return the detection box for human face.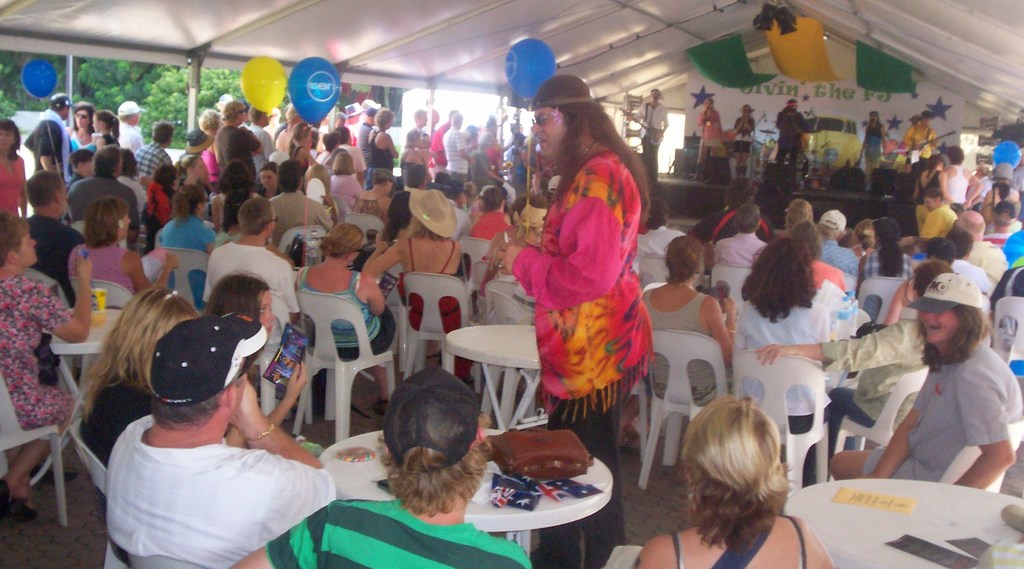
18, 229, 40, 265.
